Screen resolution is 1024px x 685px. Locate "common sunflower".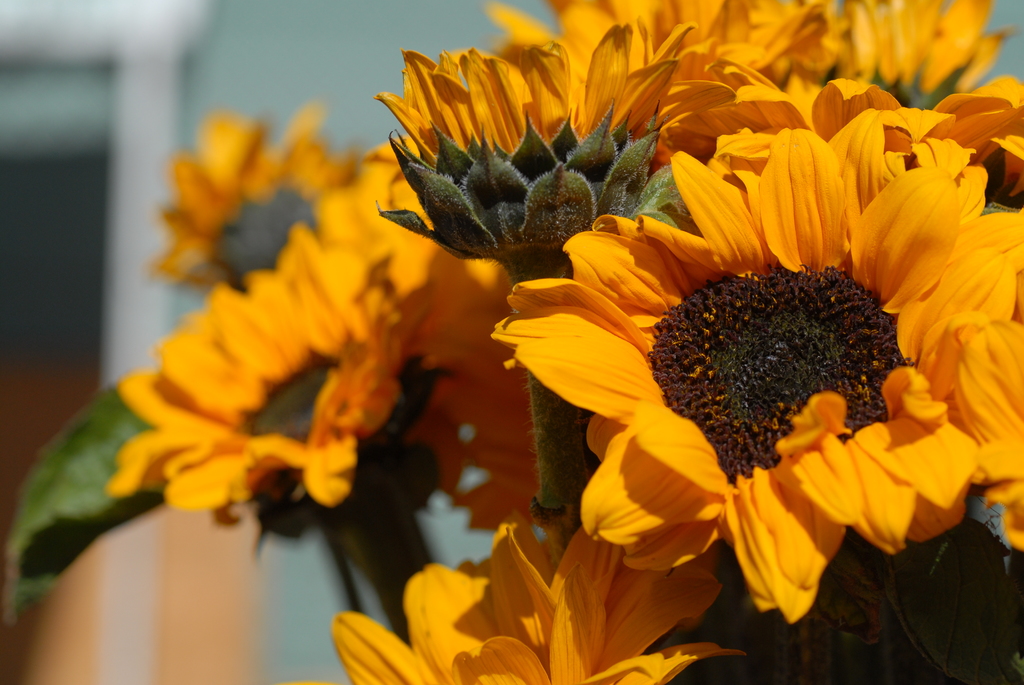
<box>414,45,673,277</box>.
